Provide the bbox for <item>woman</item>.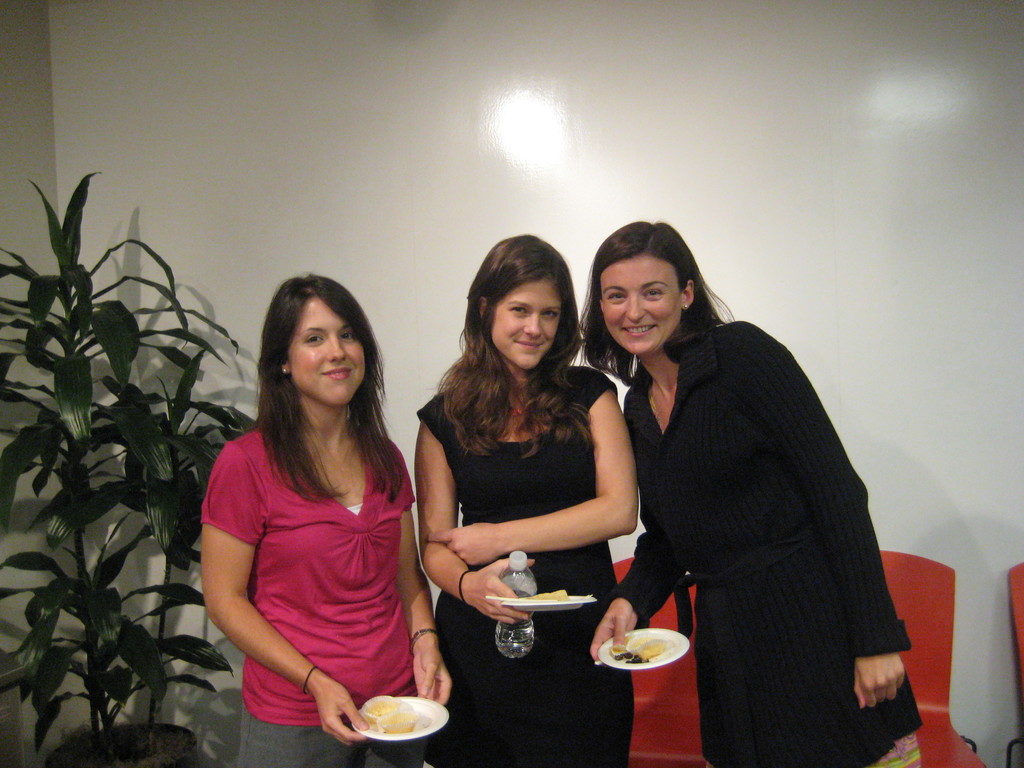
[x1=195, y1=278, x2=449, y2=767].
